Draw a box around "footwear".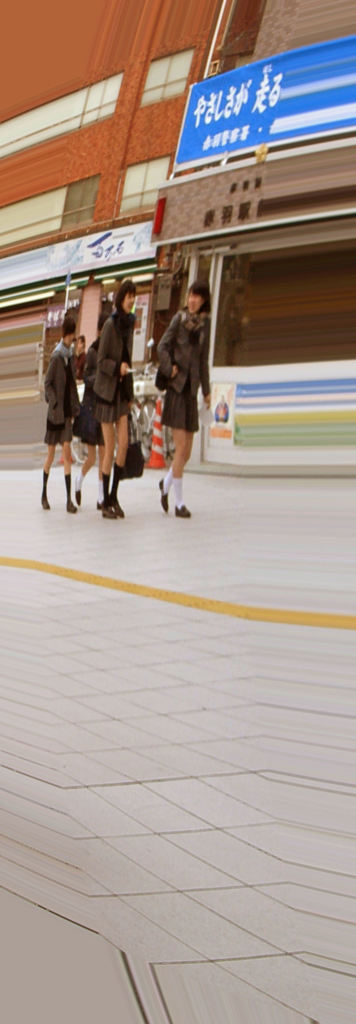
[left=95, top=502, right=102, bottom=511].
